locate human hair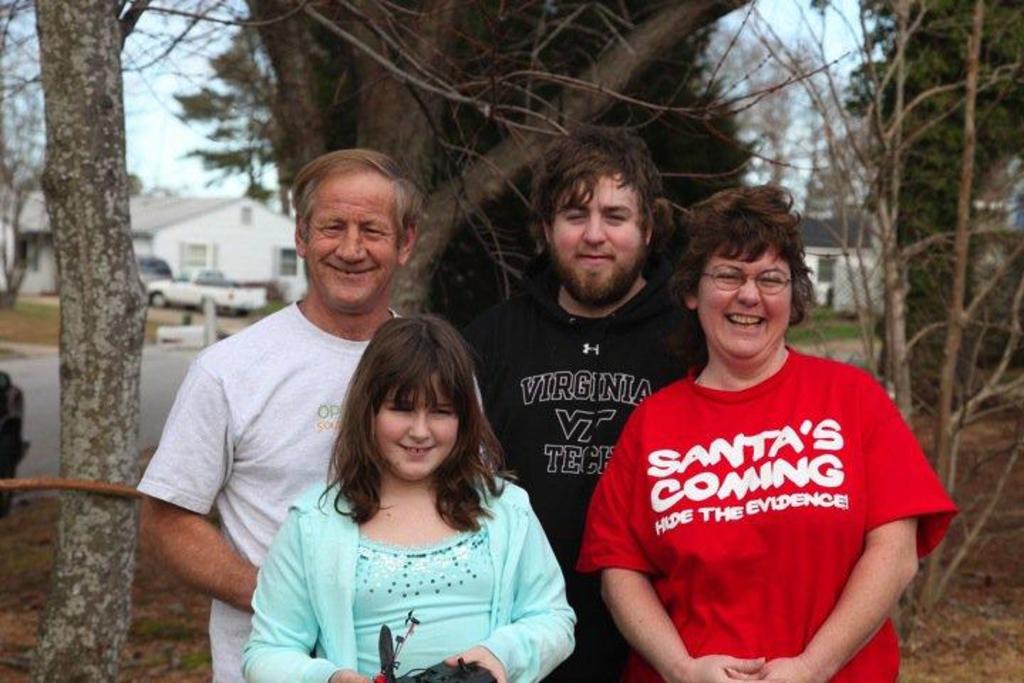
[535,122,663,246]
